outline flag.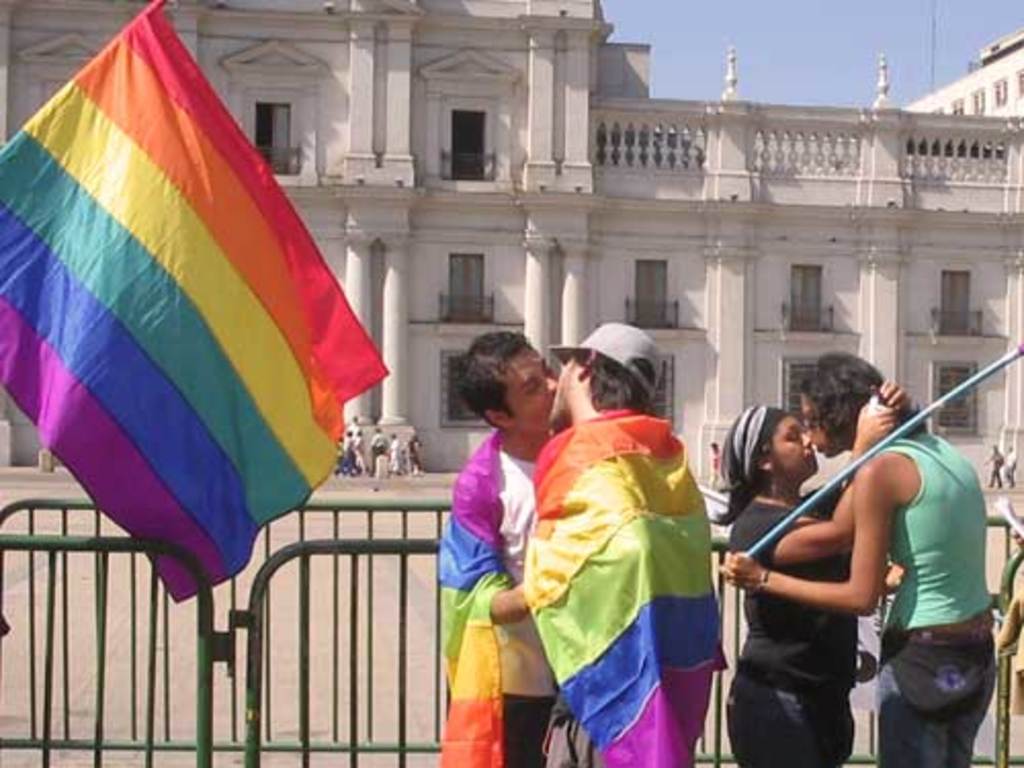
Outline: [0,0,385,608].
